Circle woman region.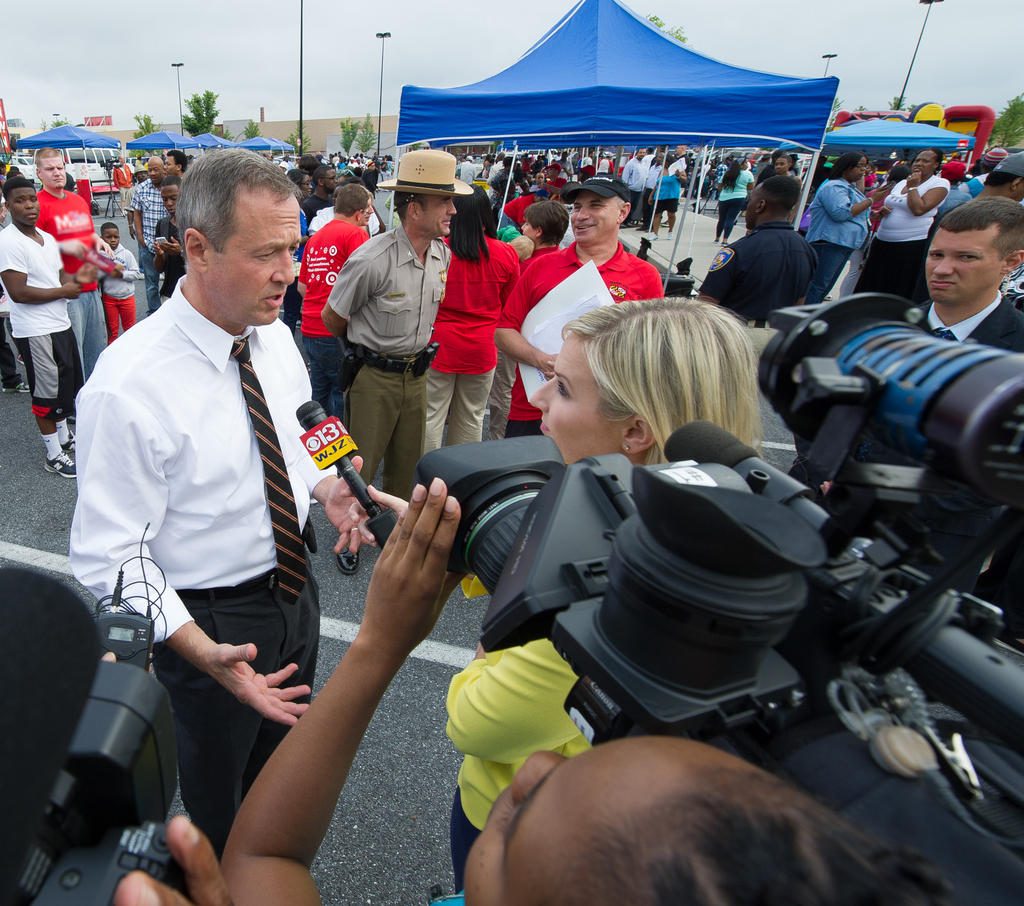
Region: (713,156,758,250).
